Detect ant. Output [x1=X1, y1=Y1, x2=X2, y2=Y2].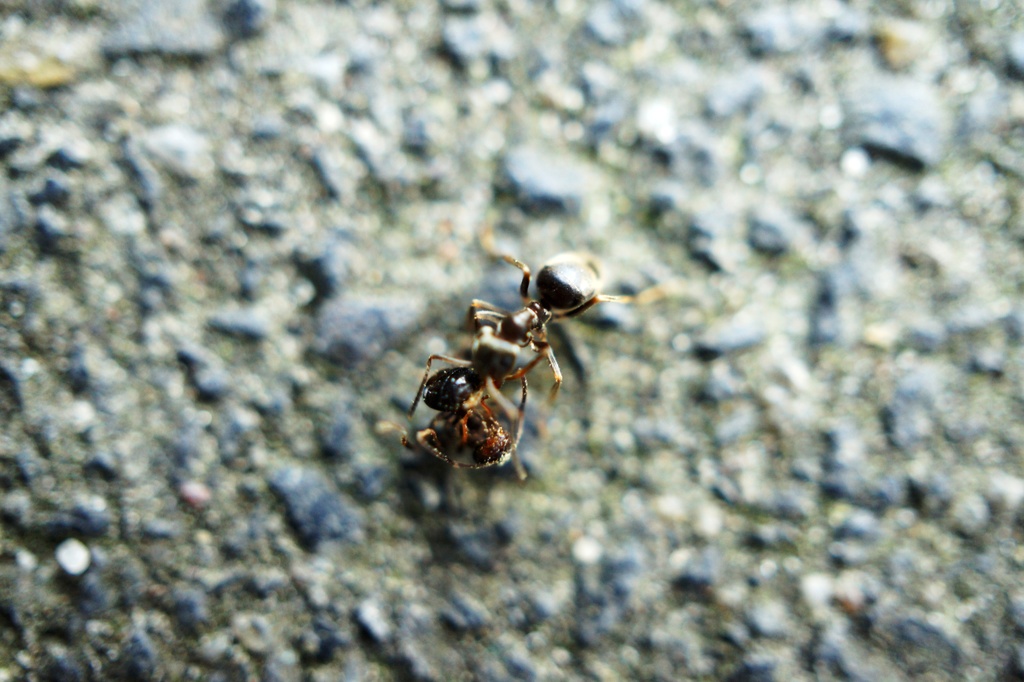
[x1=392, y1=222, x2=684, y2=485].
